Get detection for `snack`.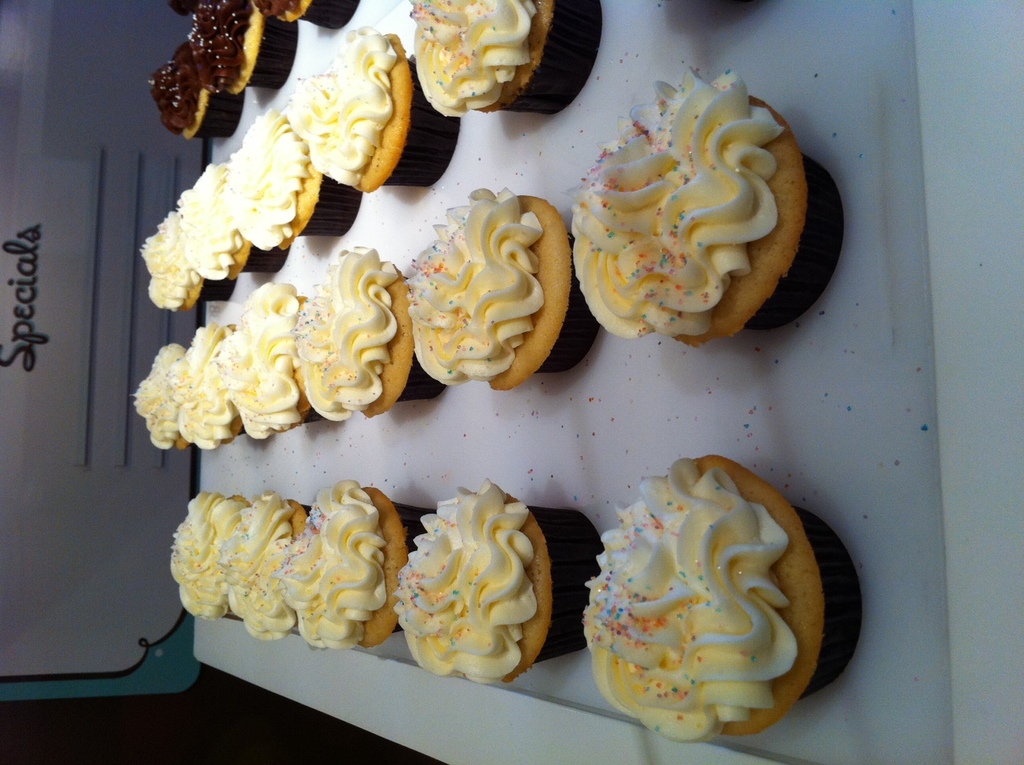
Detection: <region>152, 0, 358, 145</region>.
